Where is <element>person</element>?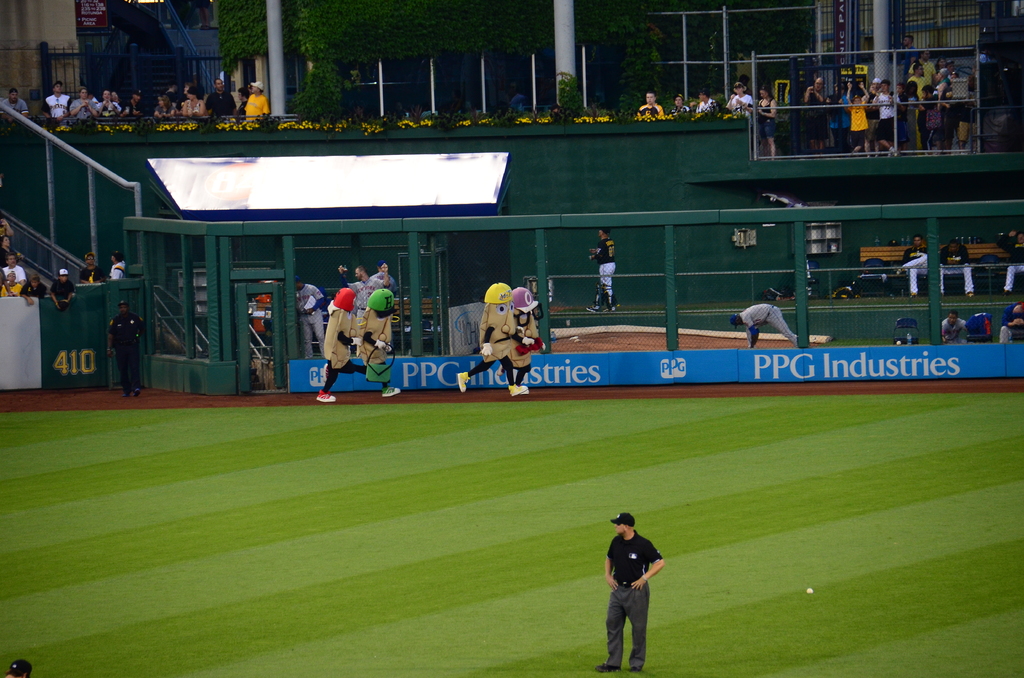
rect(19, 271, 48, 305).
